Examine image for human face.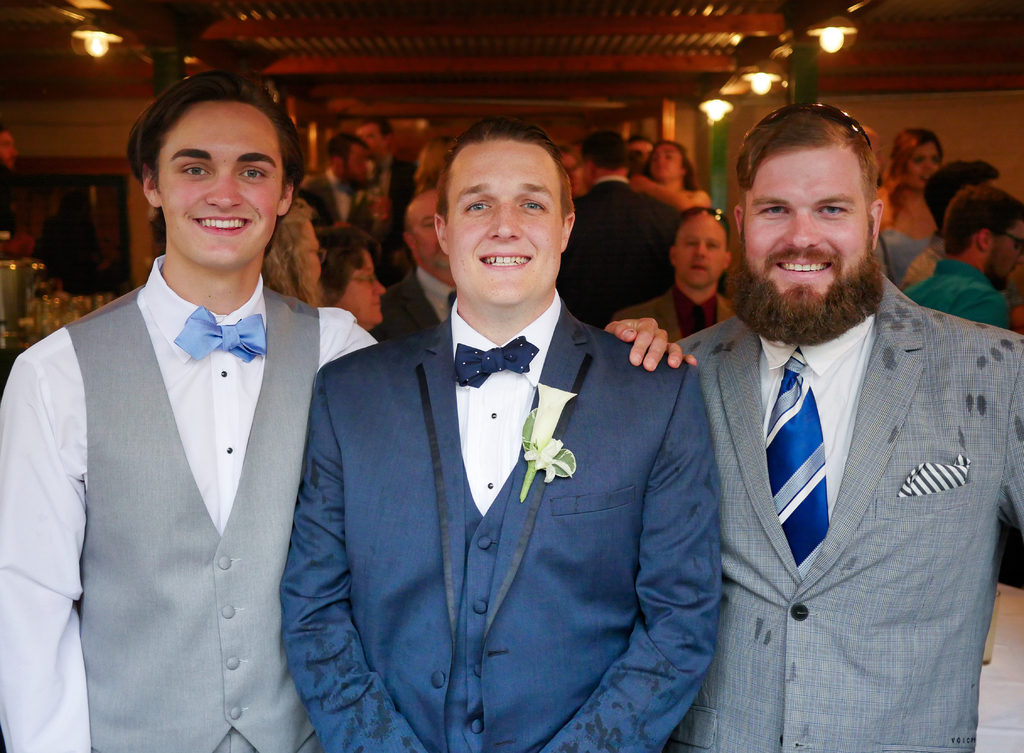
Examination result: bbox=(450, 141, 563, 308).
